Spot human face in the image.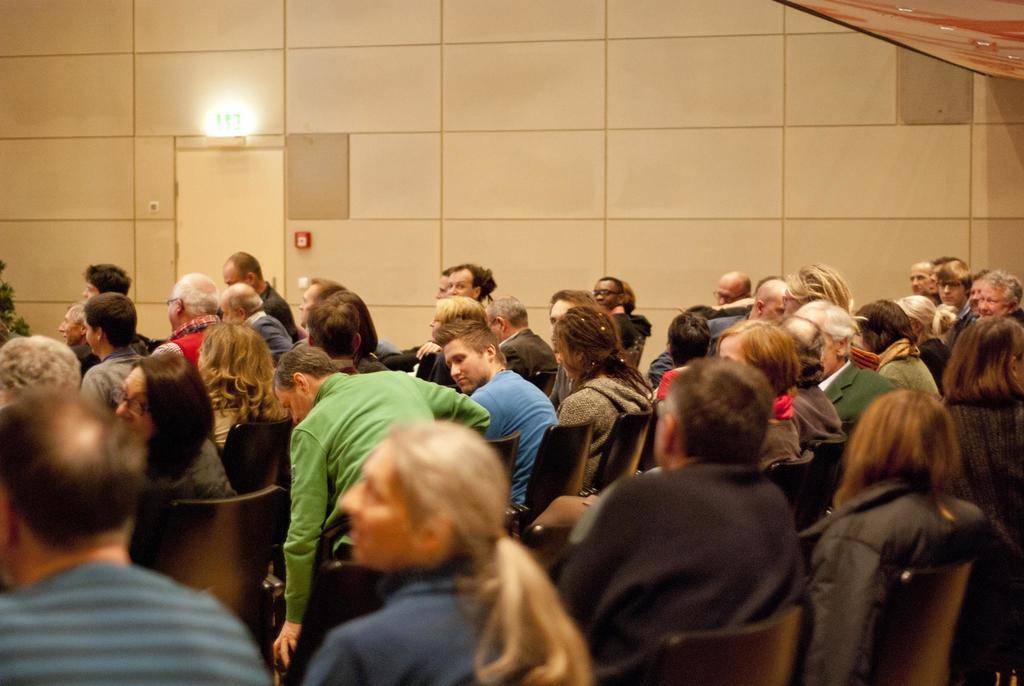
human face found at 548/298/573/329.
